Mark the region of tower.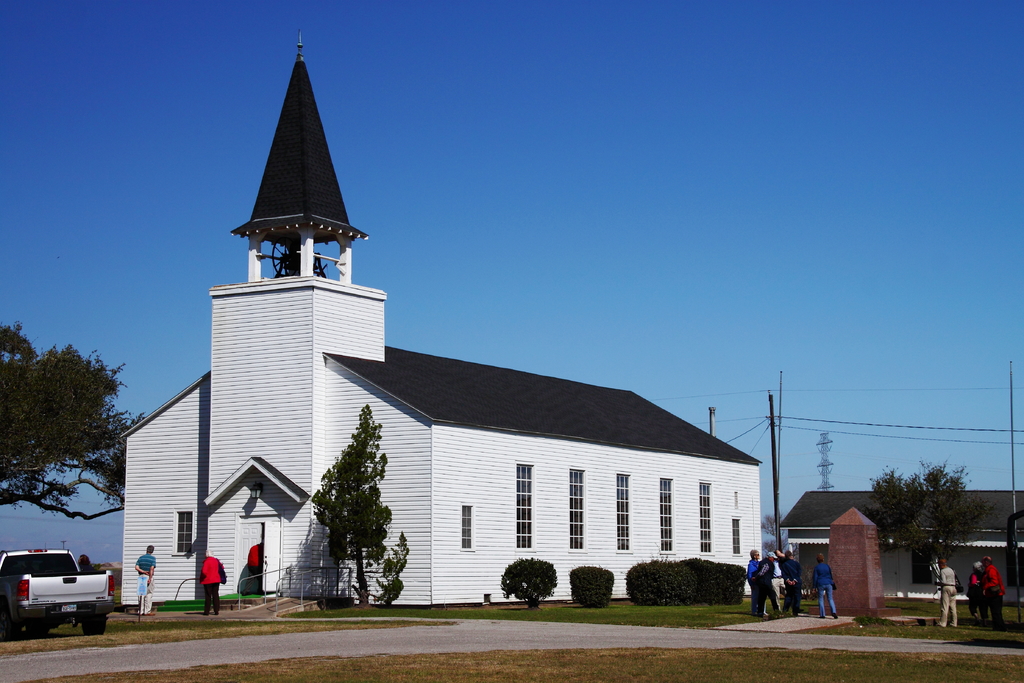
Region: 200:28:381:608.
